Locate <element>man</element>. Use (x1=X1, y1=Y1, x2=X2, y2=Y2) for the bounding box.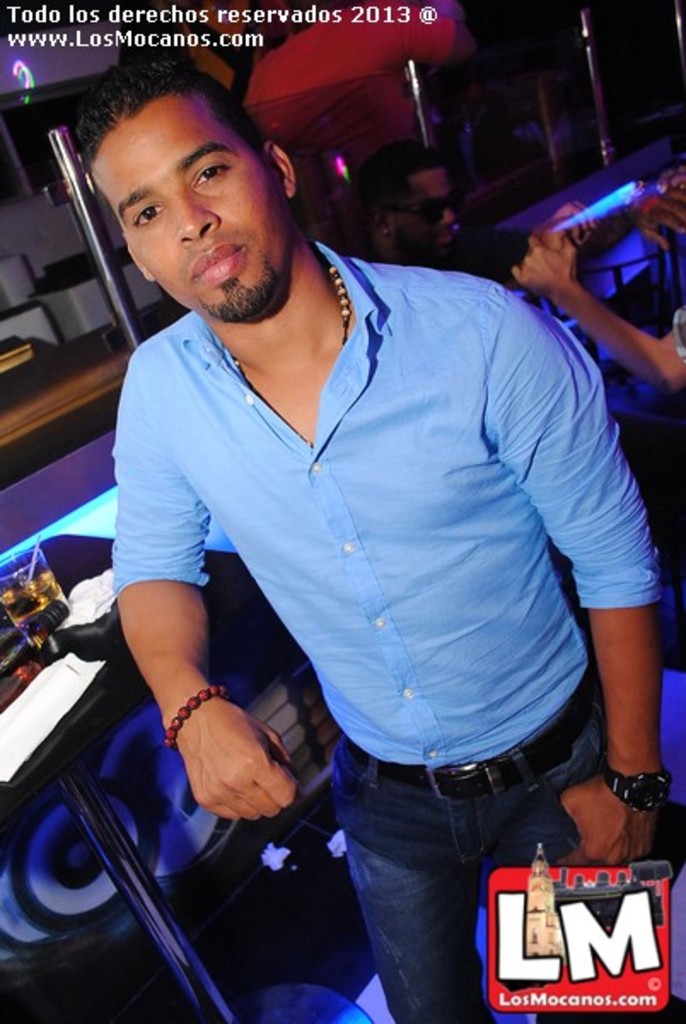
(x1=346, y1=142, x2=454, y2=256).
